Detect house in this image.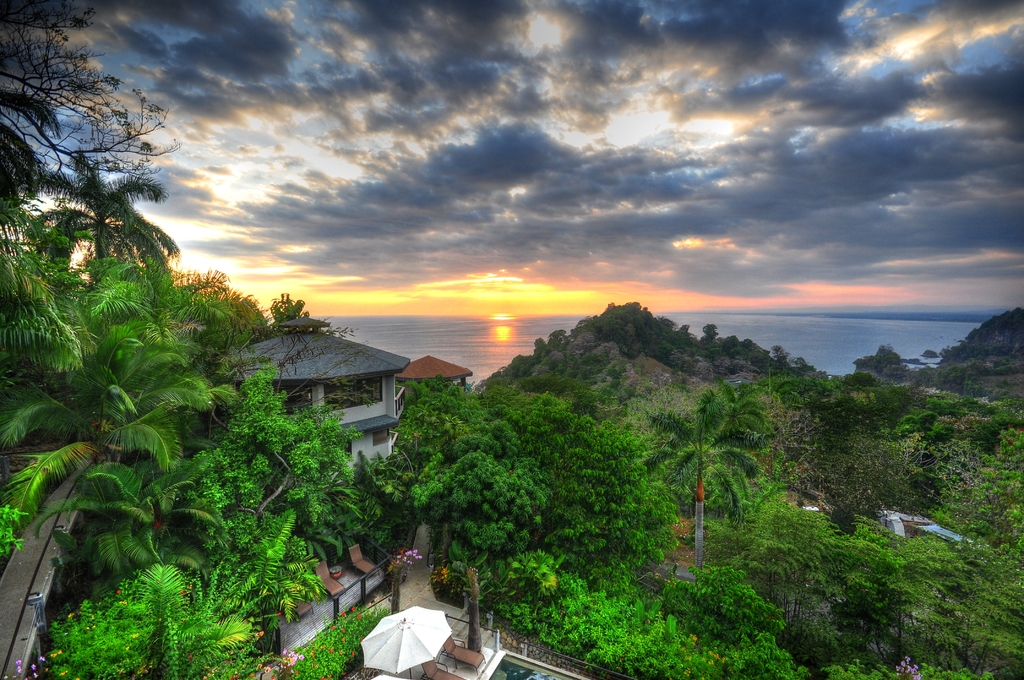
Detection: l=227, t=306, r=425, b=465.
